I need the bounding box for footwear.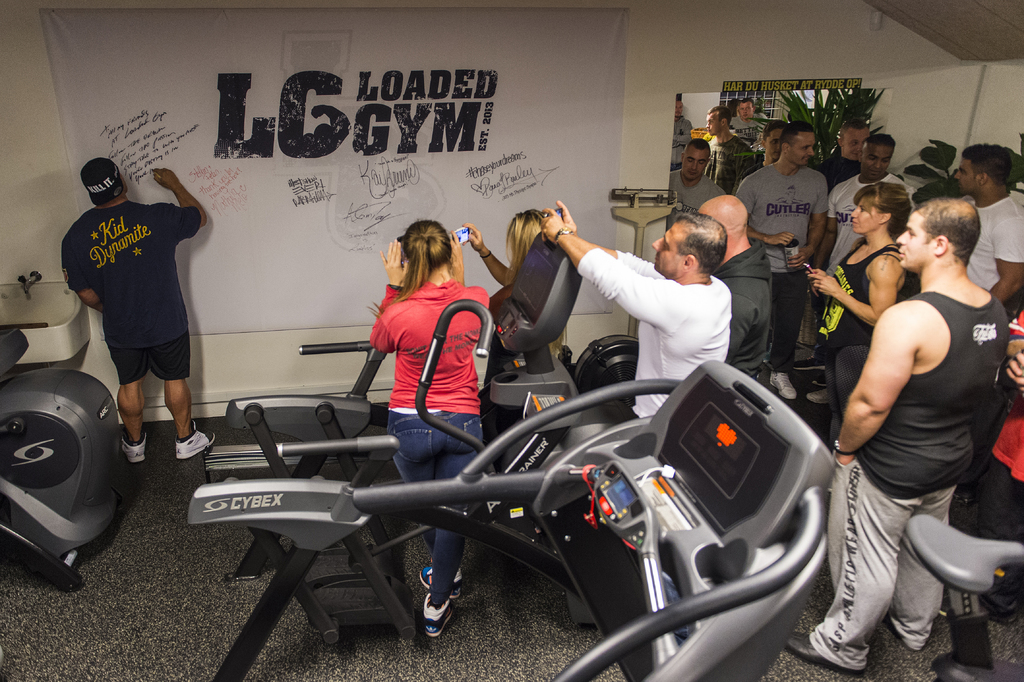
Here it is: <box>806,368,833,388</box>.
